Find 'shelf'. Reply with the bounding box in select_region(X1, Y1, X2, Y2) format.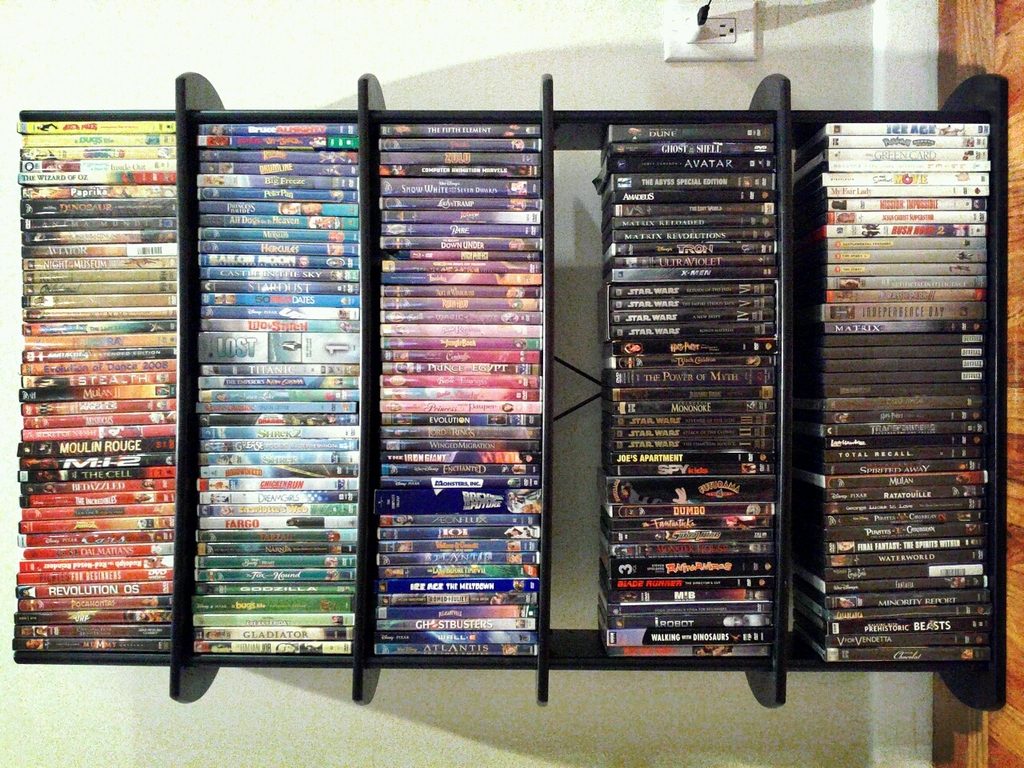
select_region(12, 90, 1010, 670).
